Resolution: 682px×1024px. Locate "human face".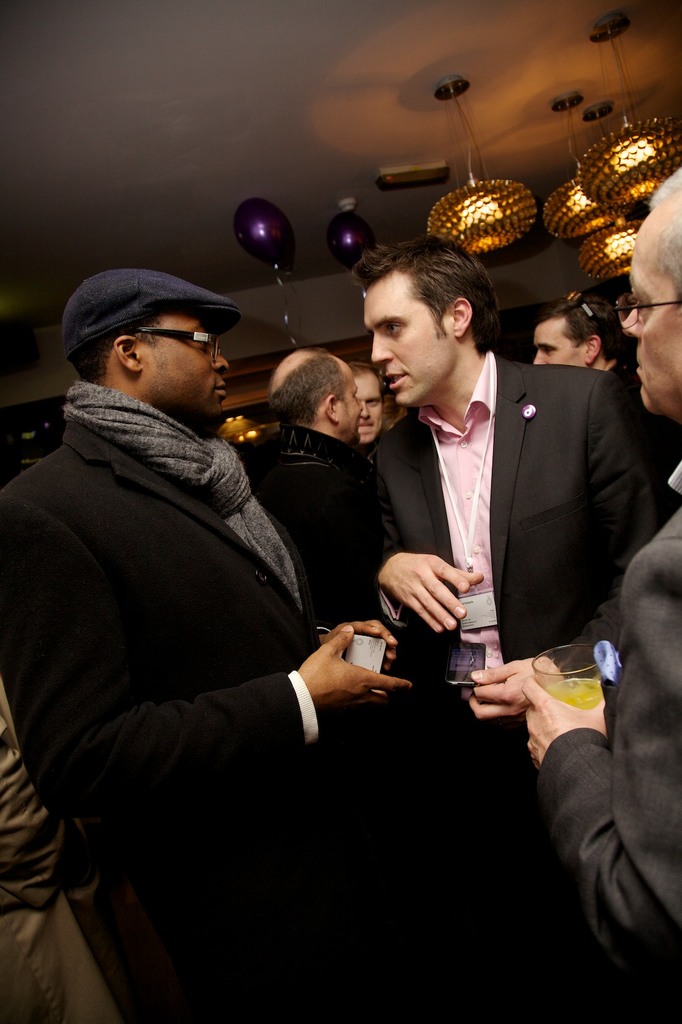
detection(341, 364, 367, 444).
